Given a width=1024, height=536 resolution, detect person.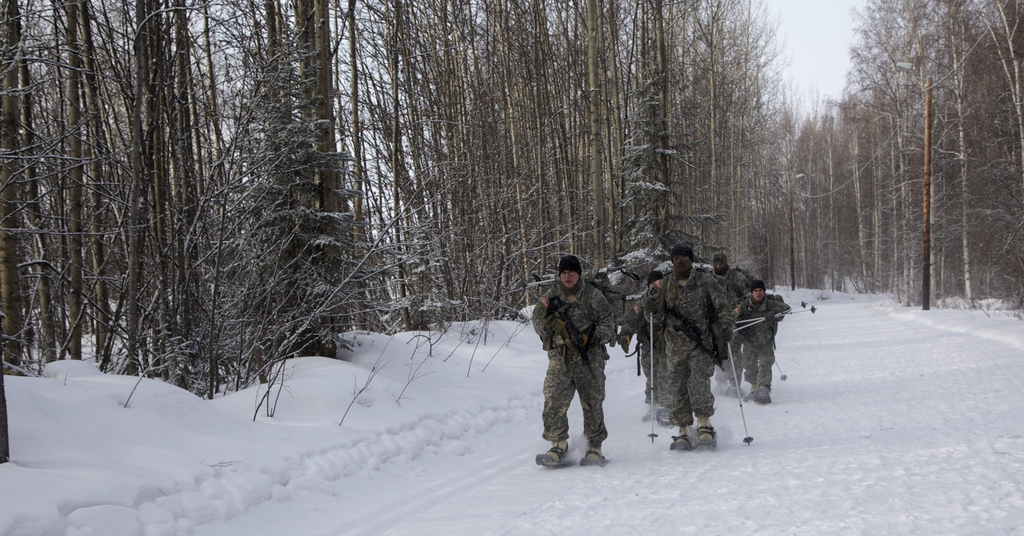
705/240/756/398.
